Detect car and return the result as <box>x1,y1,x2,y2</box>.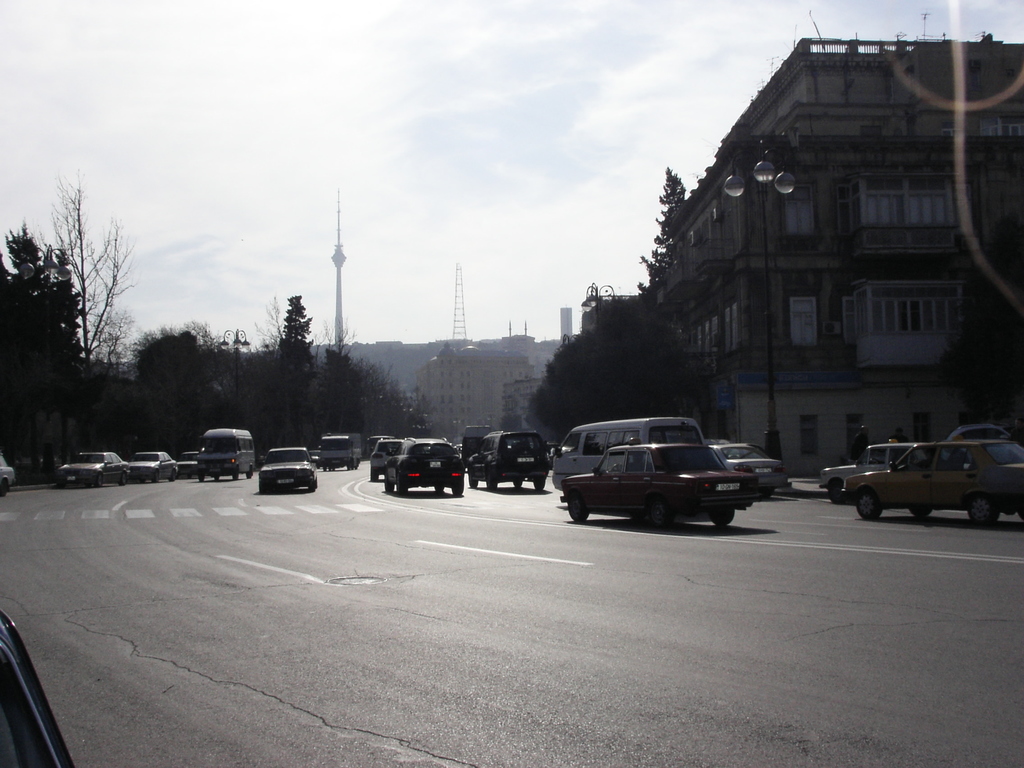
<box>559,438,768,532</box>.
